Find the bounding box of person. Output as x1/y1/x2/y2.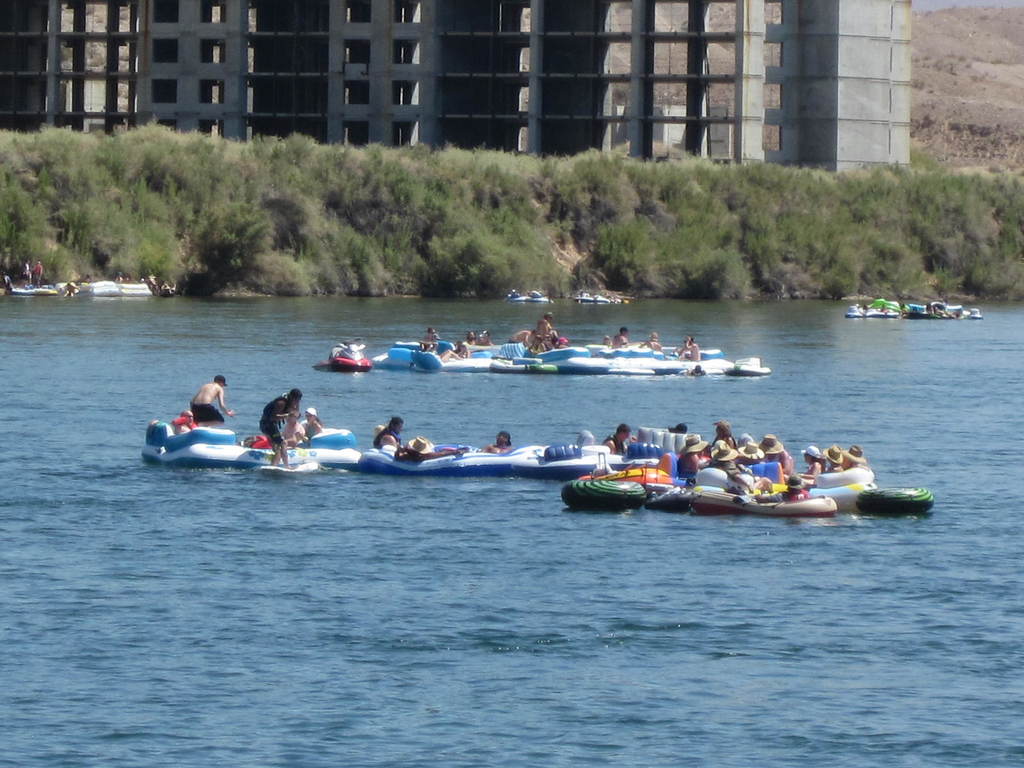
439/342/470/361.
